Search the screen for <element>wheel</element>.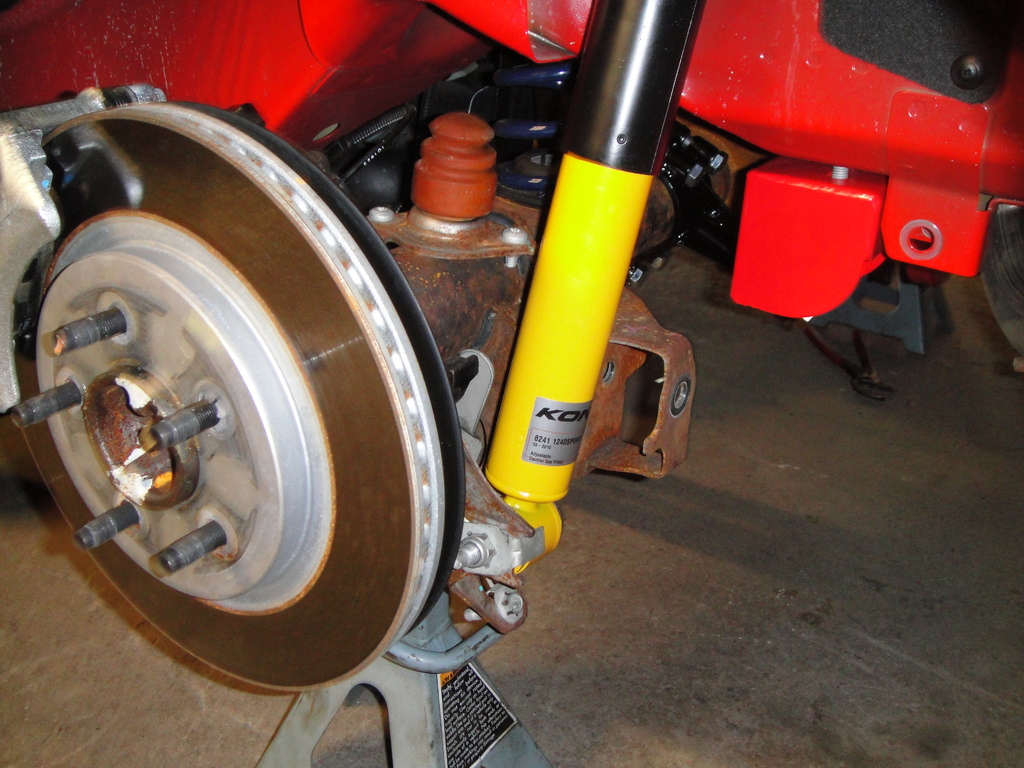
Found at left=12, top=115, right=520, bottom=726.
